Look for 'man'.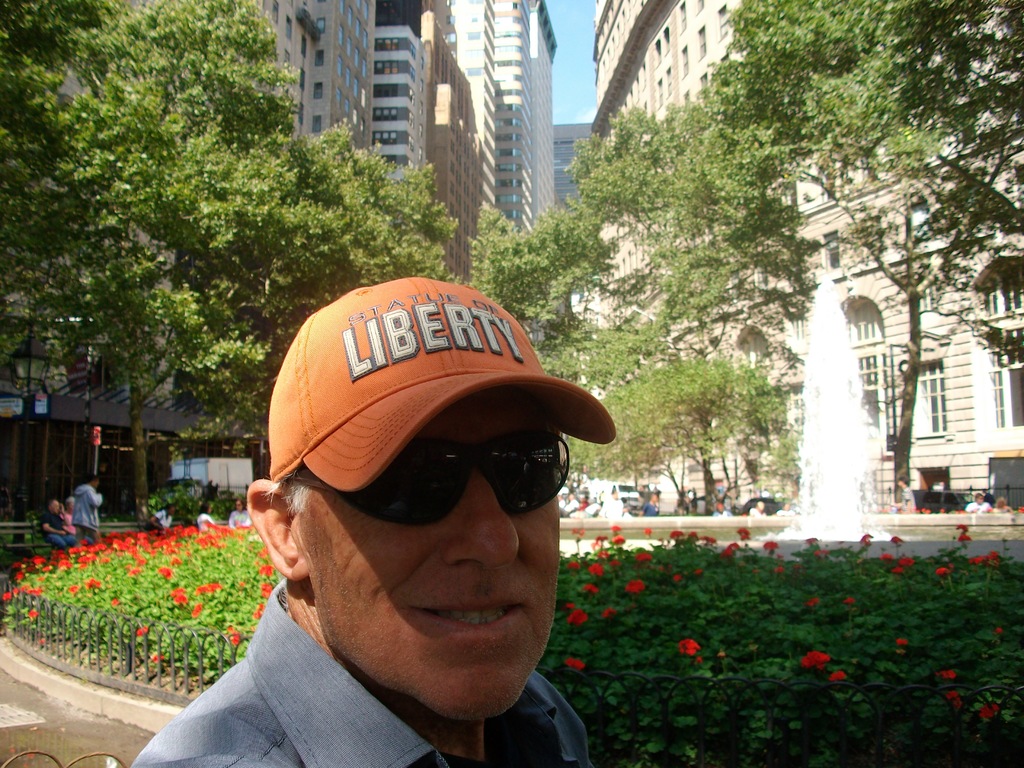
Found: (75, 472, 104, 552).
